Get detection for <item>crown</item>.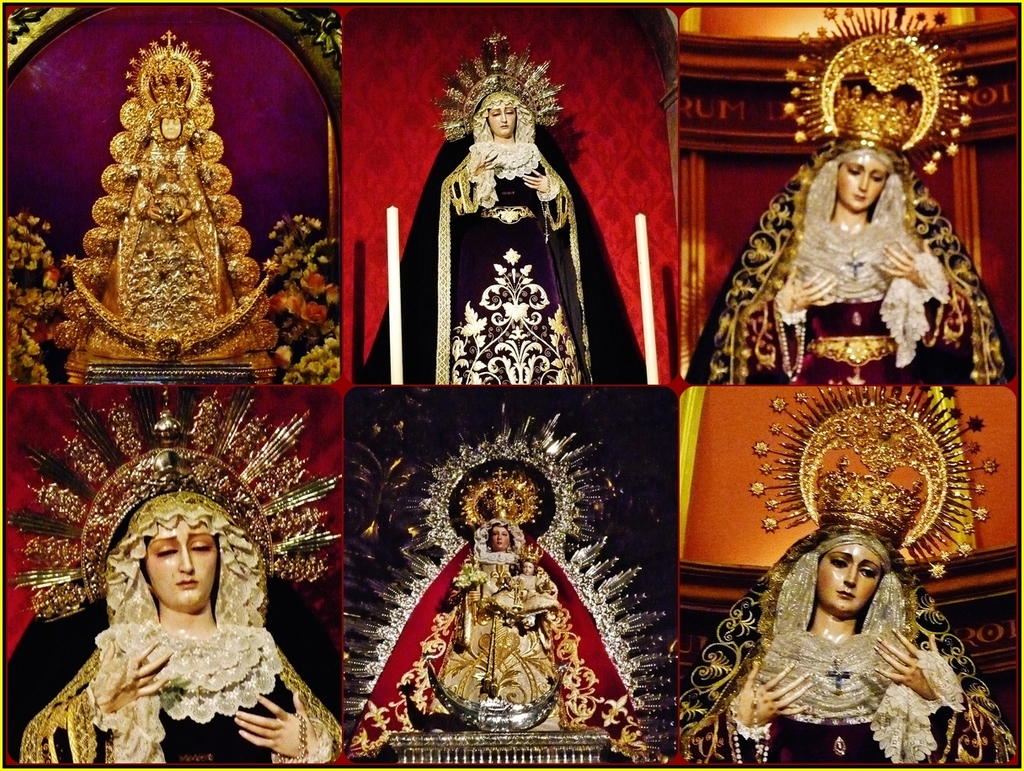
Detection: (x1=433, y1=21, x2=565, y2=143).
